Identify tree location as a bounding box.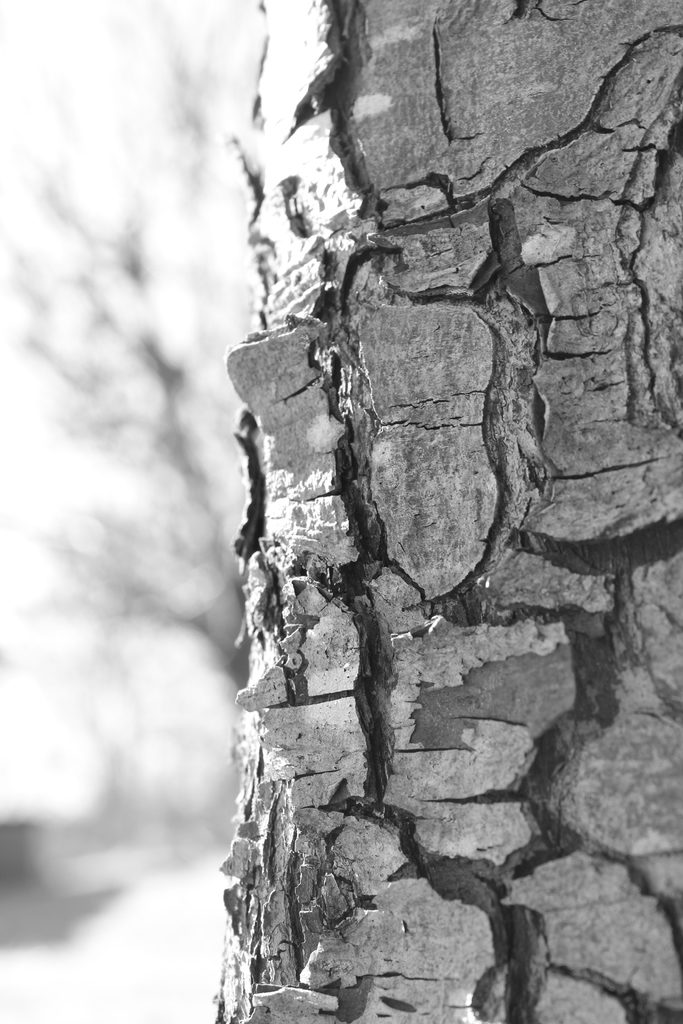
208, 0, 682, 1023.
